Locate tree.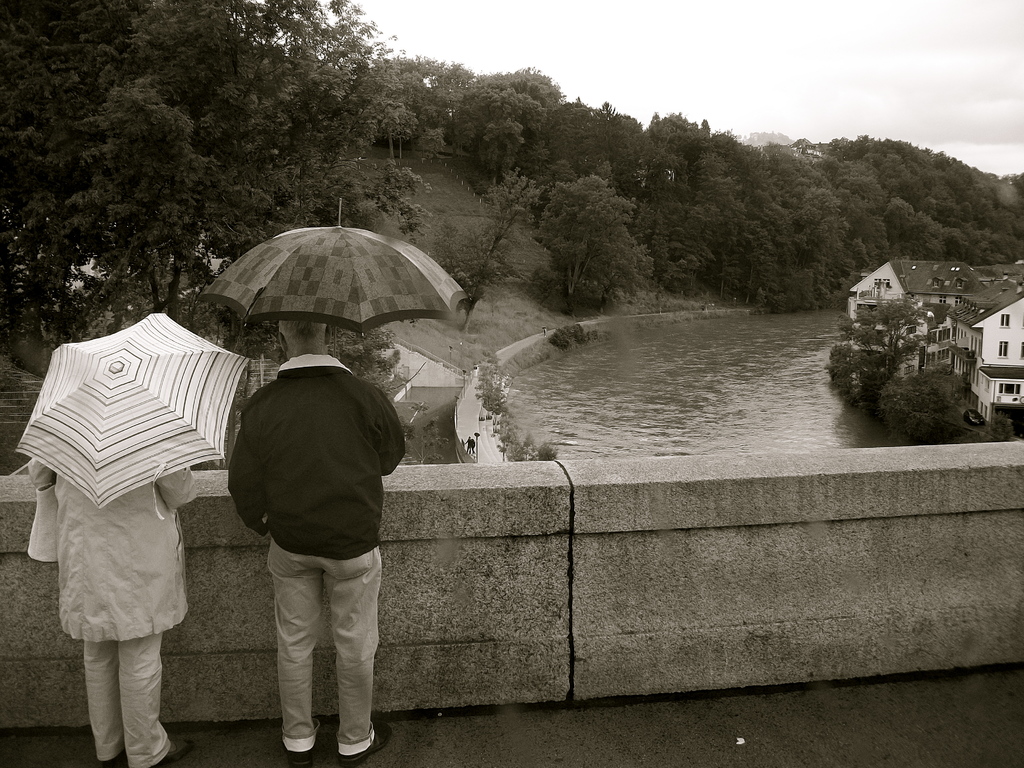
Bounding box: locate(425, 61, 559, 180).
